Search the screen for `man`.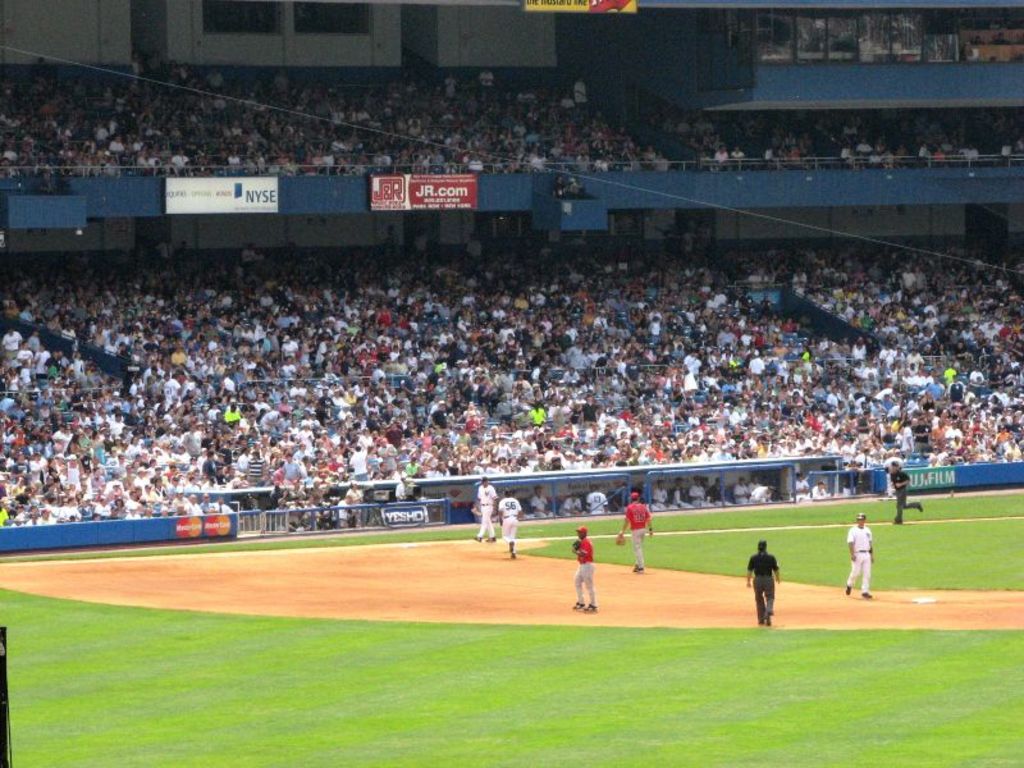
Found at 618:490:654:572.
